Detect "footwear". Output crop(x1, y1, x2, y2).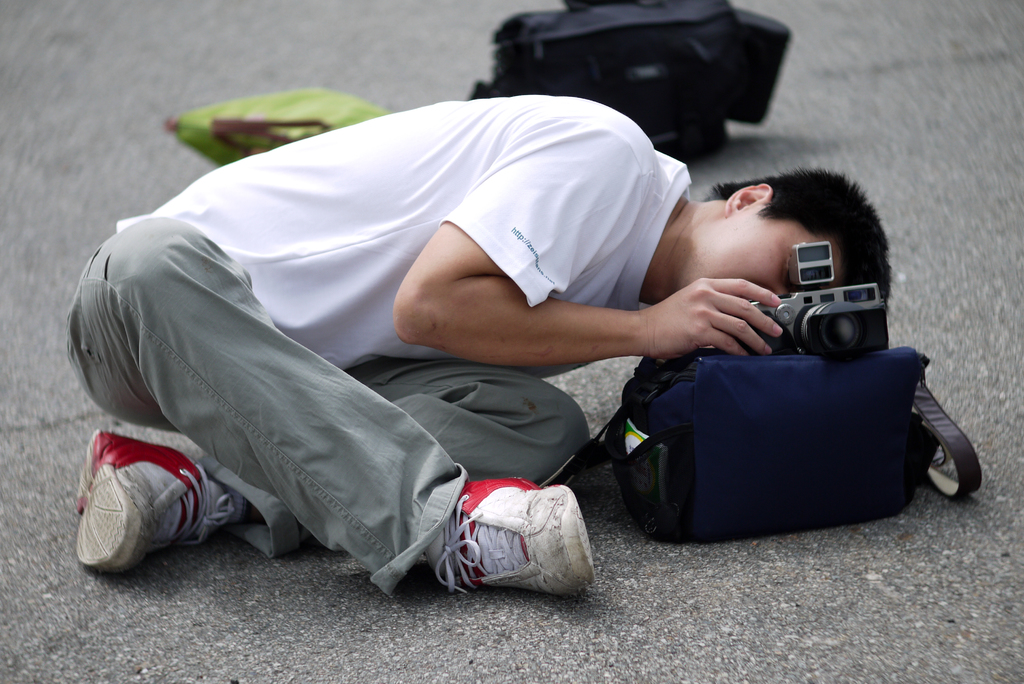
crop(60, 450, 228, 580).
